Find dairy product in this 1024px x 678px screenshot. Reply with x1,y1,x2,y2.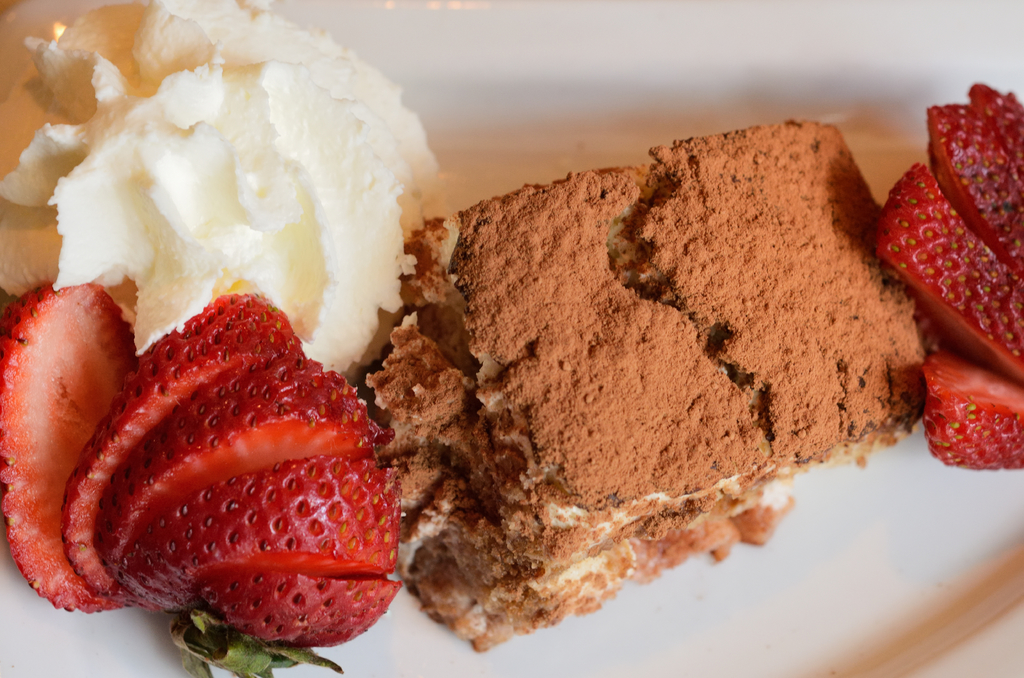
360,120,934,656.
